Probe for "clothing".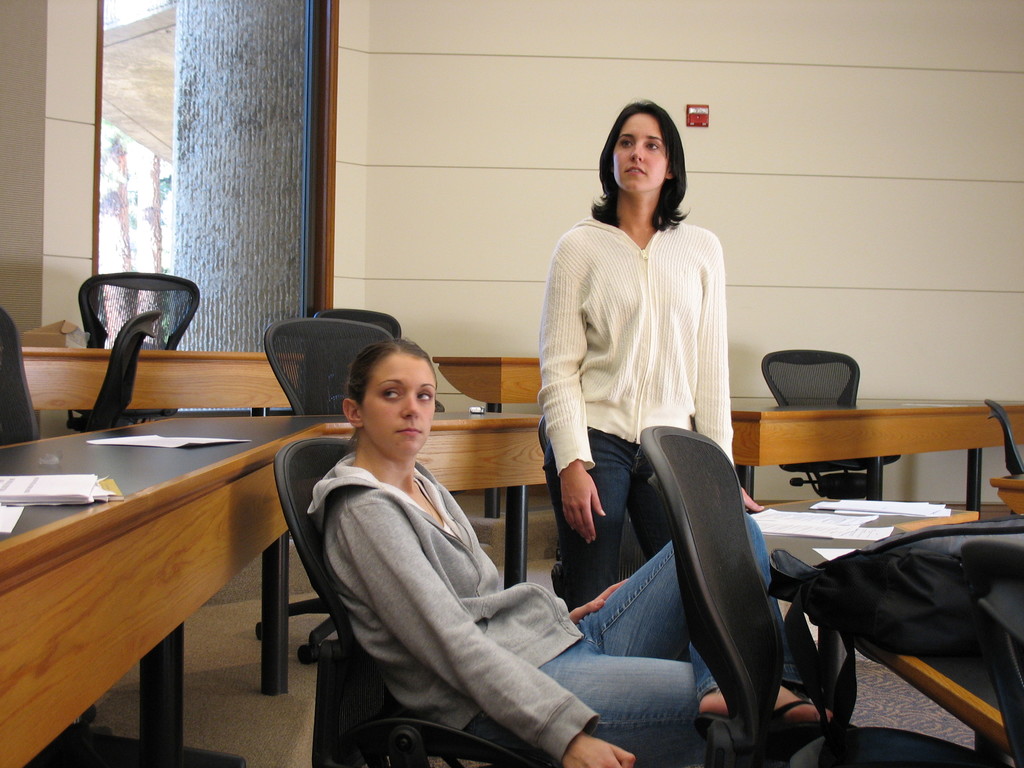
Probe result: (306, 452, 799, 767).
